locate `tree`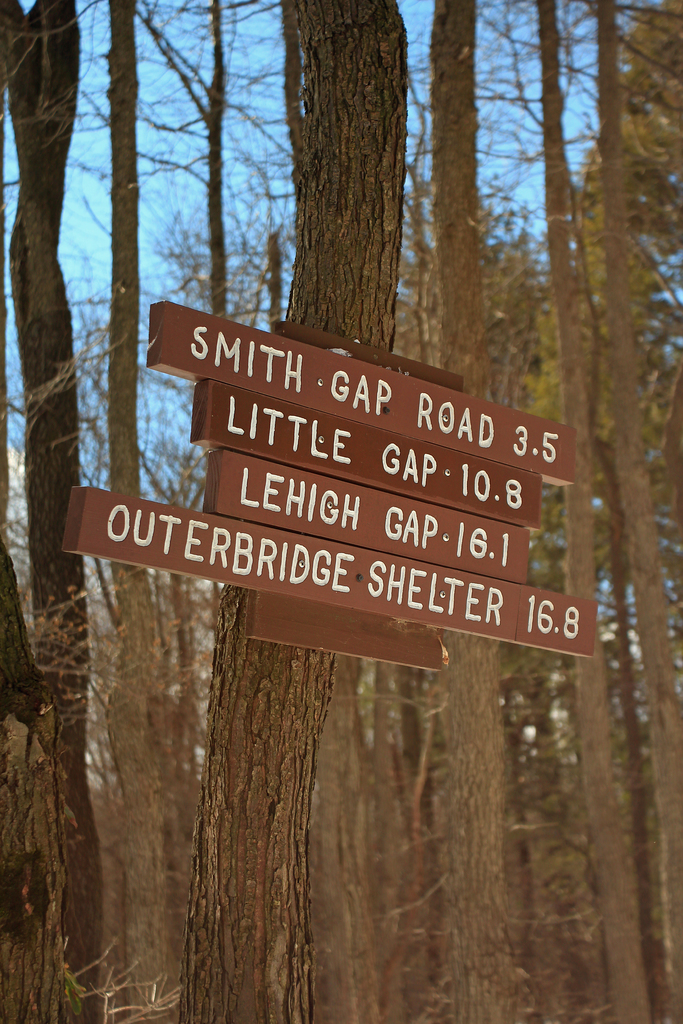
(x1=0, y1=0, x2=114, y2=1023)
